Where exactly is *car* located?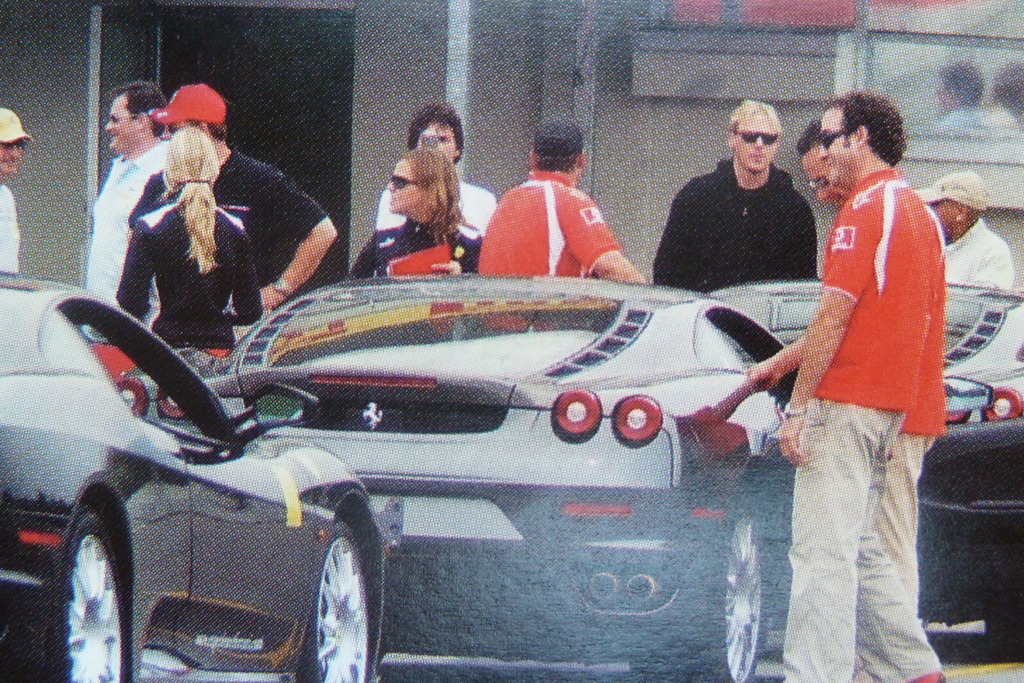
Its bounding box is region(122, 267, 800, 680).
